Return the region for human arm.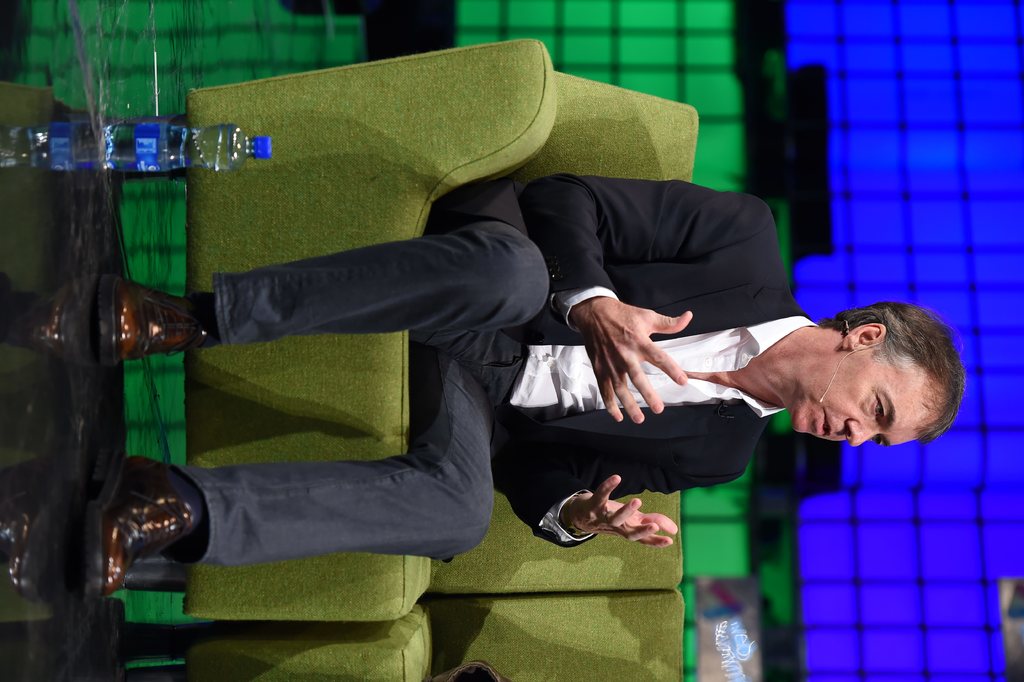
<region>501, 435, 744, 553</region>.
